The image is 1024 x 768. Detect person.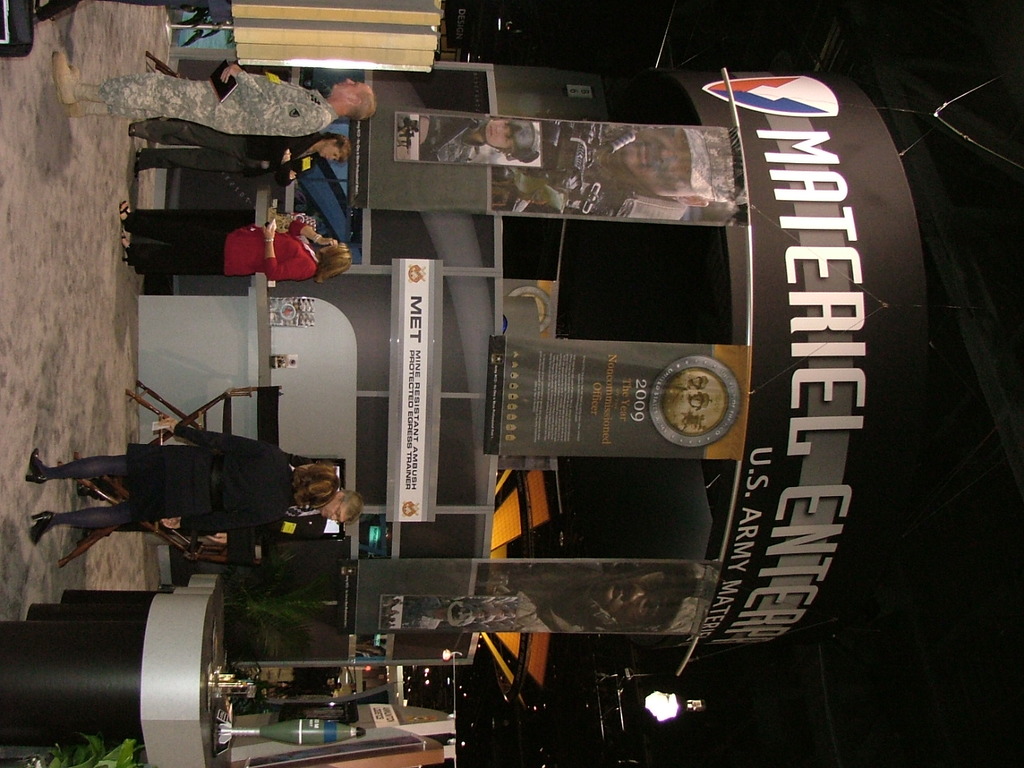
Detection: left=129, top=120, right=350, bottom=192.
